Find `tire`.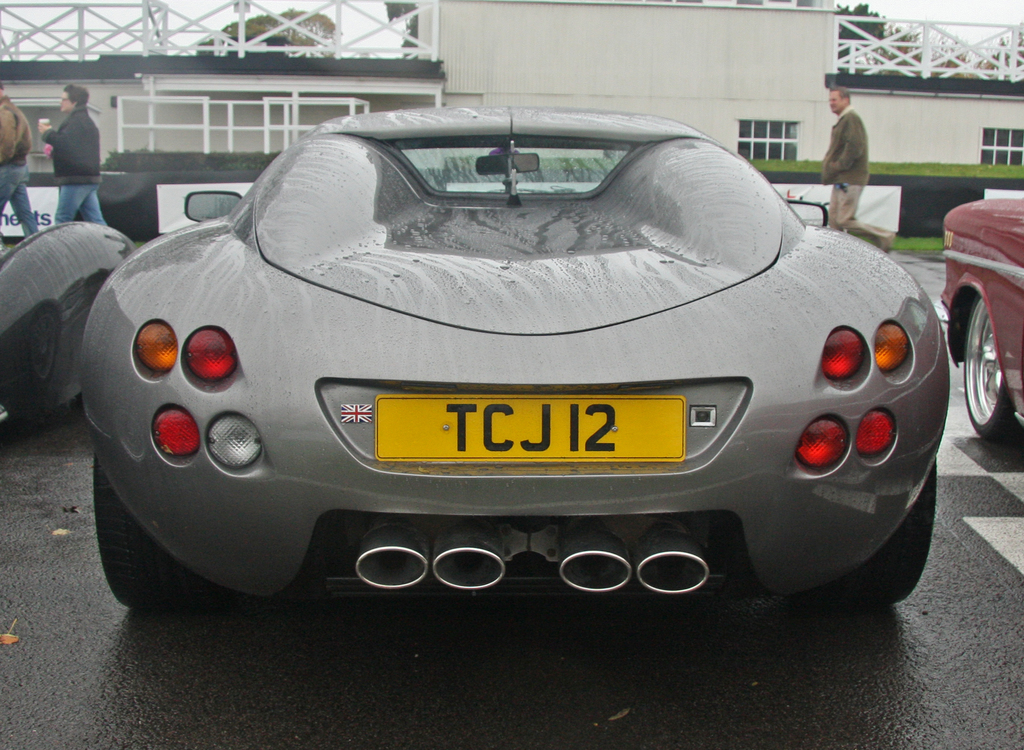
<bbox>960, 293, 1015, 443</bbox>.
